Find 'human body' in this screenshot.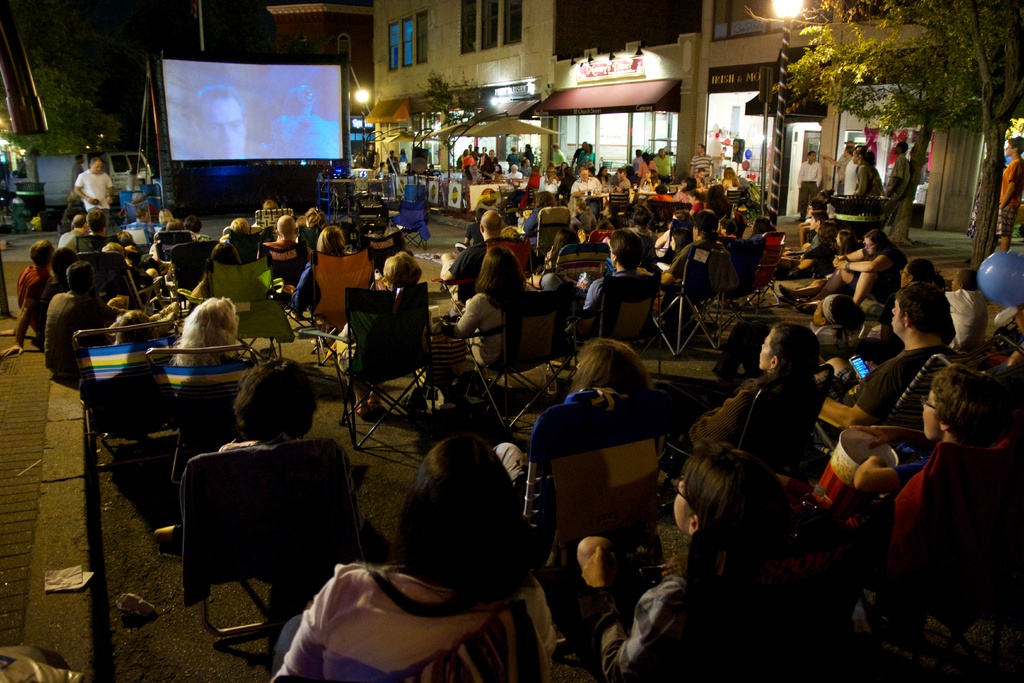
The bounding box for 'human body' is <bbox>1002, 138, 1023, 250</bbox>.
